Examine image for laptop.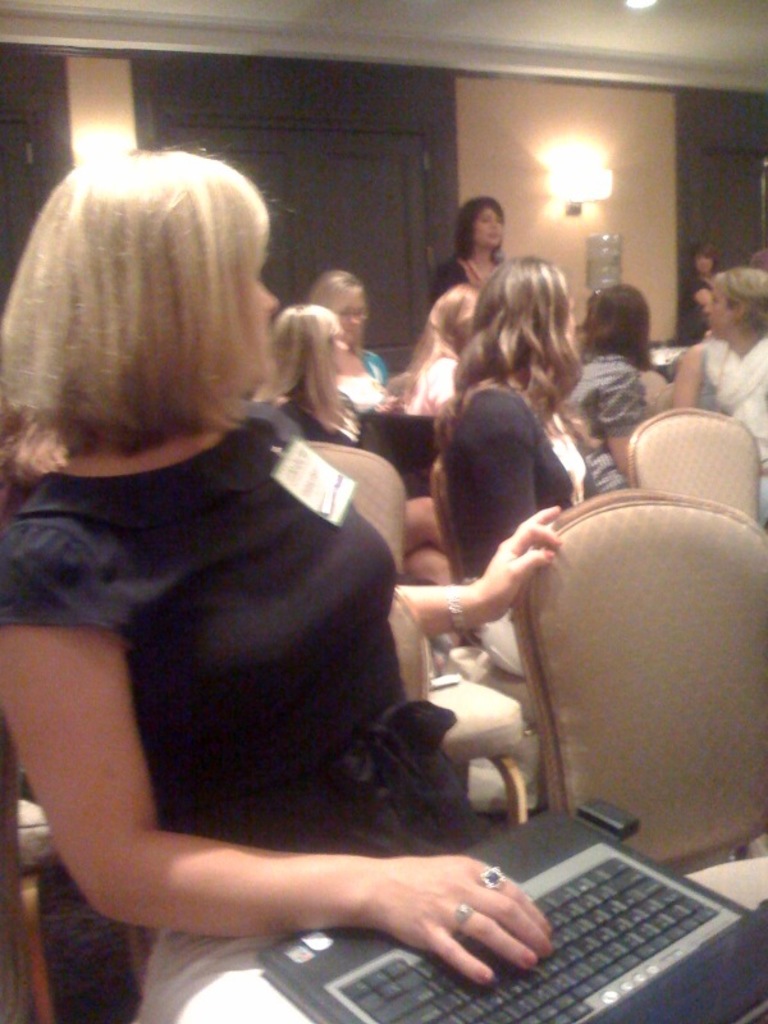
Examination result: x1=257, y1=773, x2=750, y2=1004.
